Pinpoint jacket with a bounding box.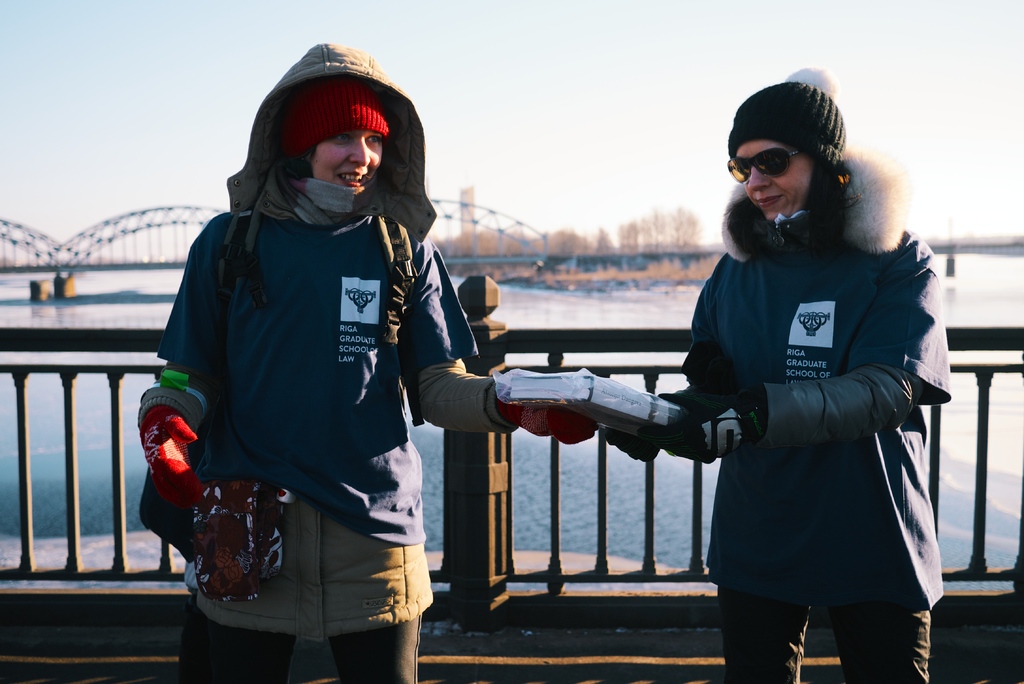
[144,65,473,596].
